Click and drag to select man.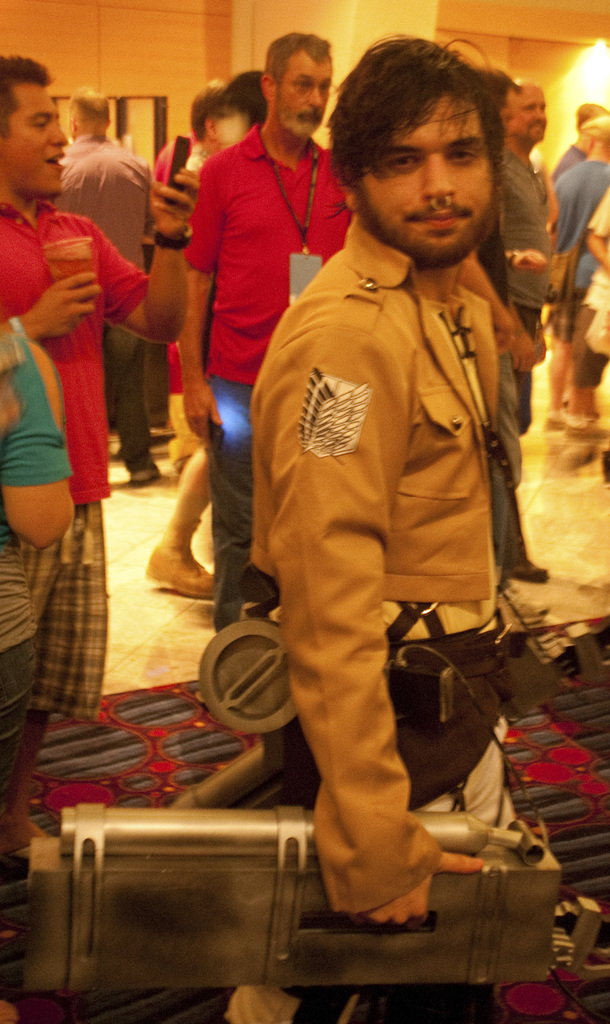
Selection: (left=500, top=83, right=550, bottom=579).
